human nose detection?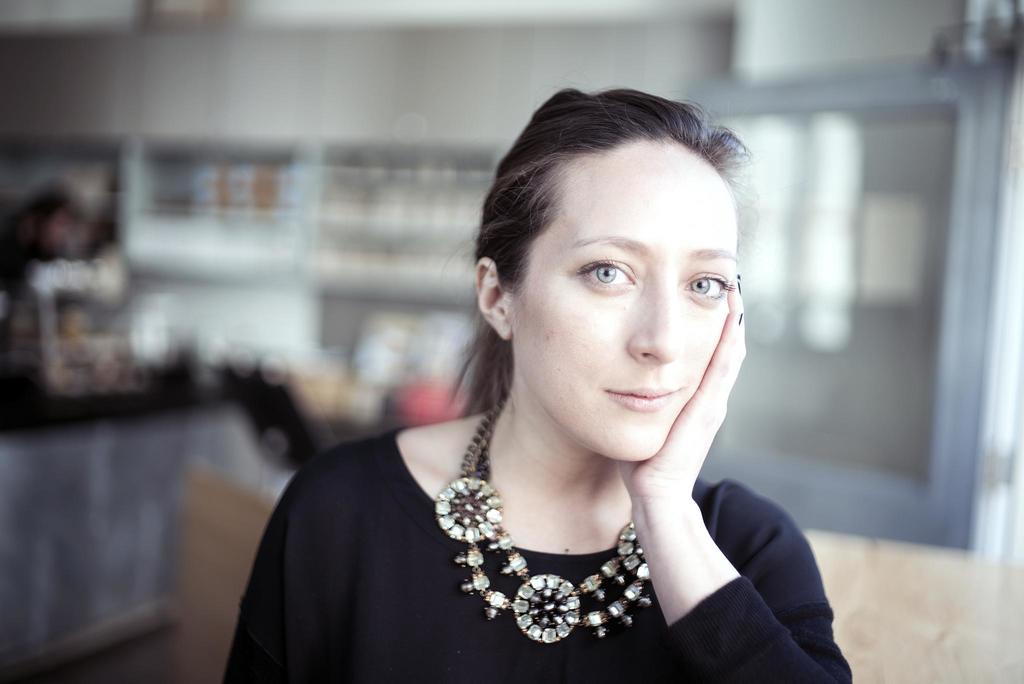
bbox(624, 275, 680, 362)
